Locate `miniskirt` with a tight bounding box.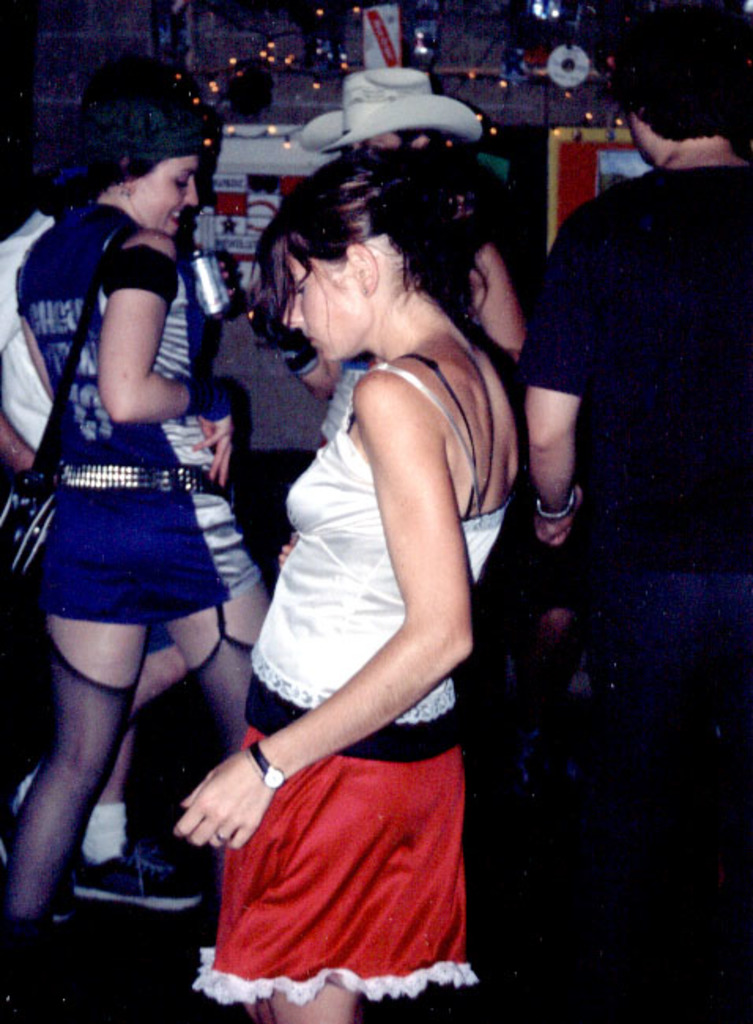
(left=197, top=674, right=485, bottom=999).
